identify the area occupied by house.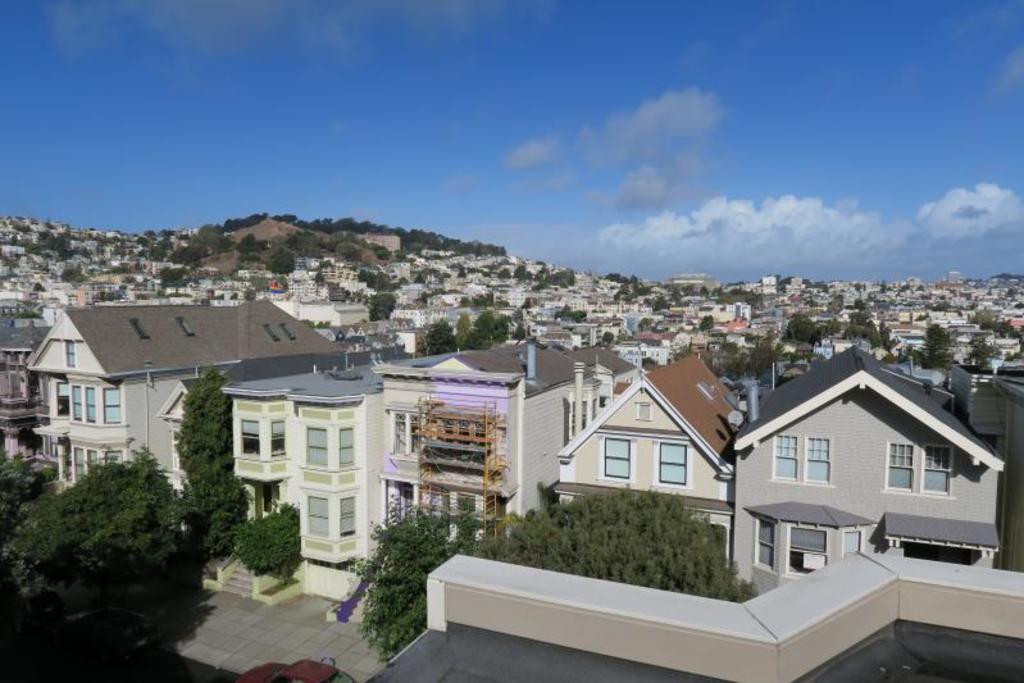
Area: region(77, 229, 110, 256).
